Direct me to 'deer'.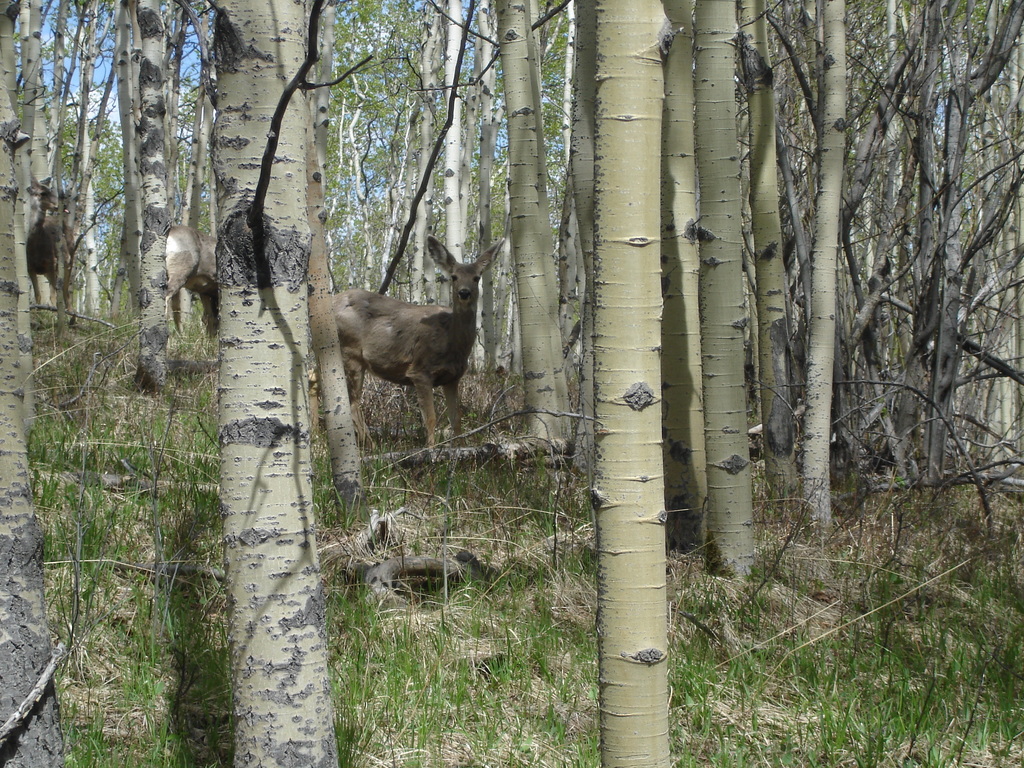
Direction: <region>334, 235, 508, 454</region>.
